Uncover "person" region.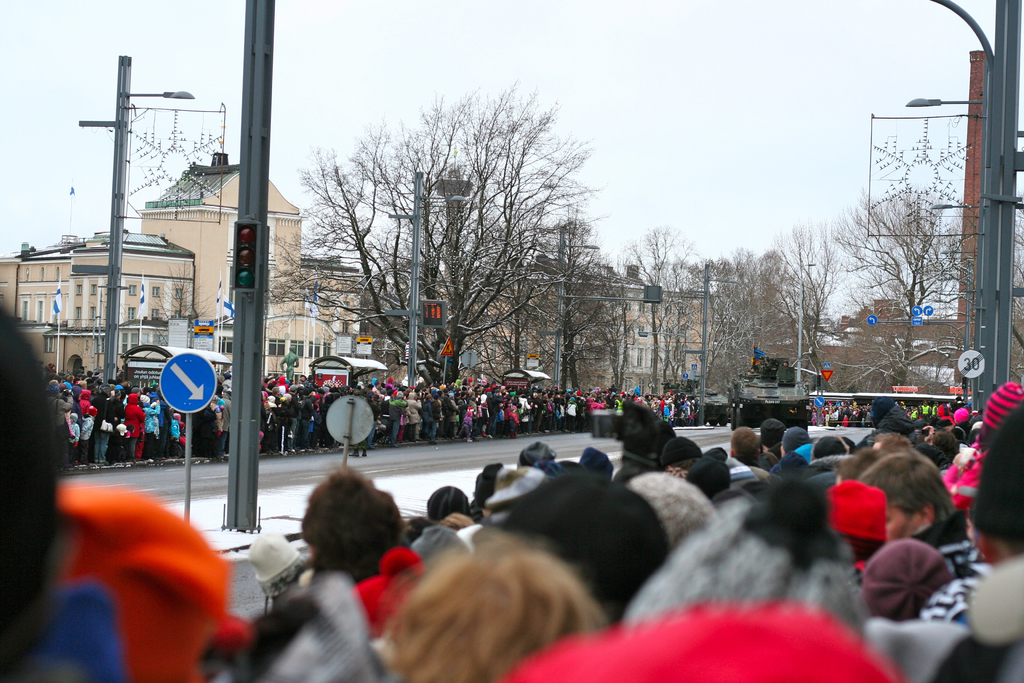
Uncovered: detection(828, 434, 963, 606).
